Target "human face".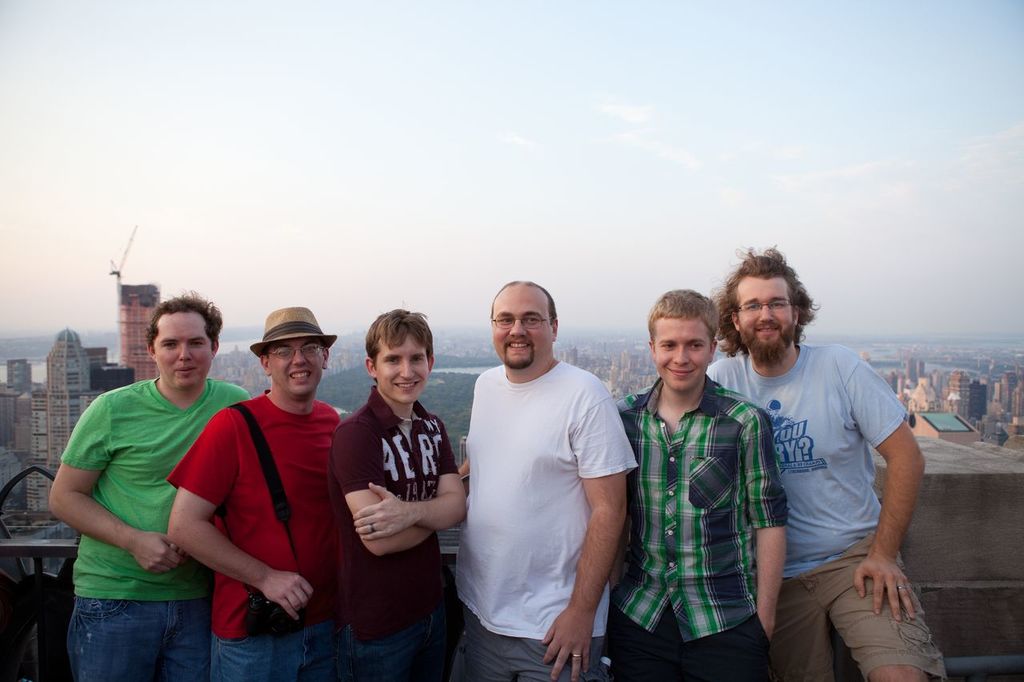
Target region: box=[739, 268, 793, 349].
